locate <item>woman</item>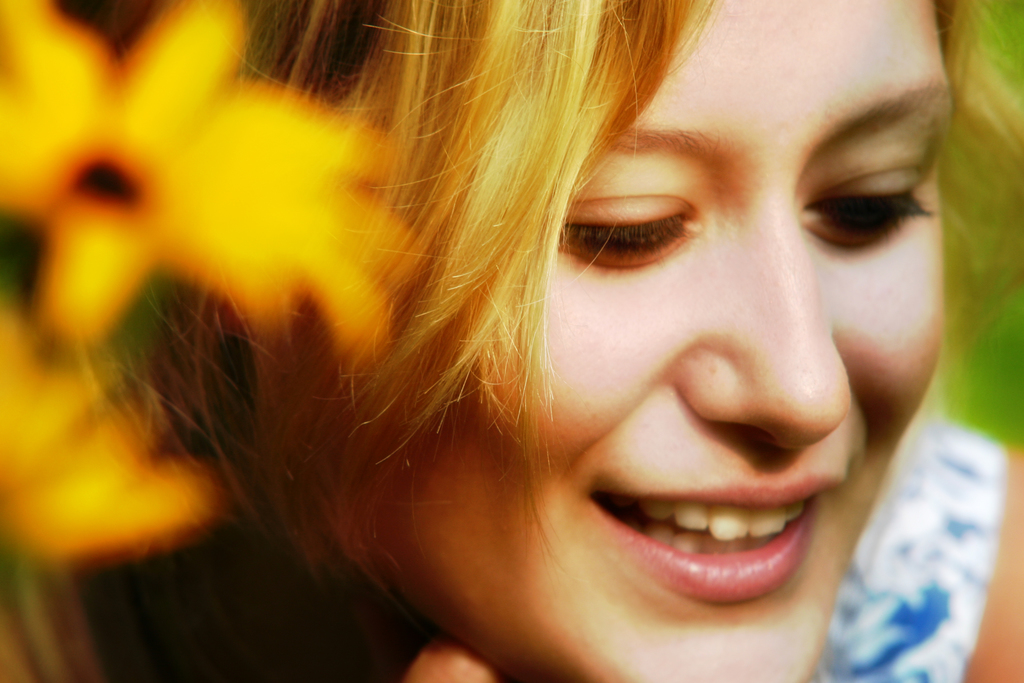
rect(0, 0, 1023, 682)
